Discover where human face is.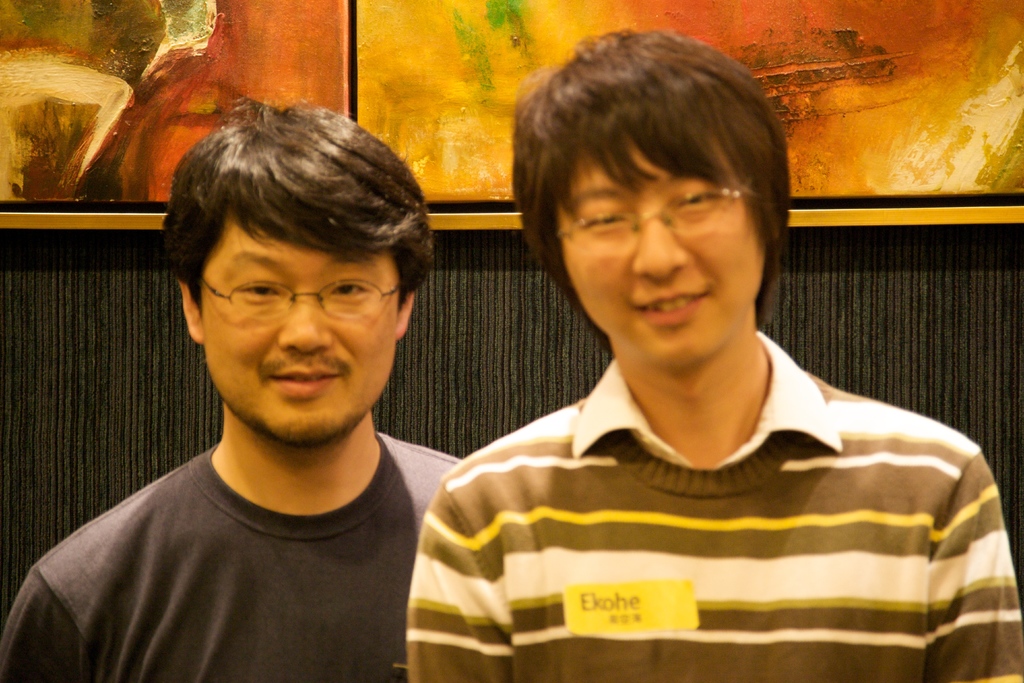
Discovered at [x1=199, y1=227, x2=400, y2=447].
